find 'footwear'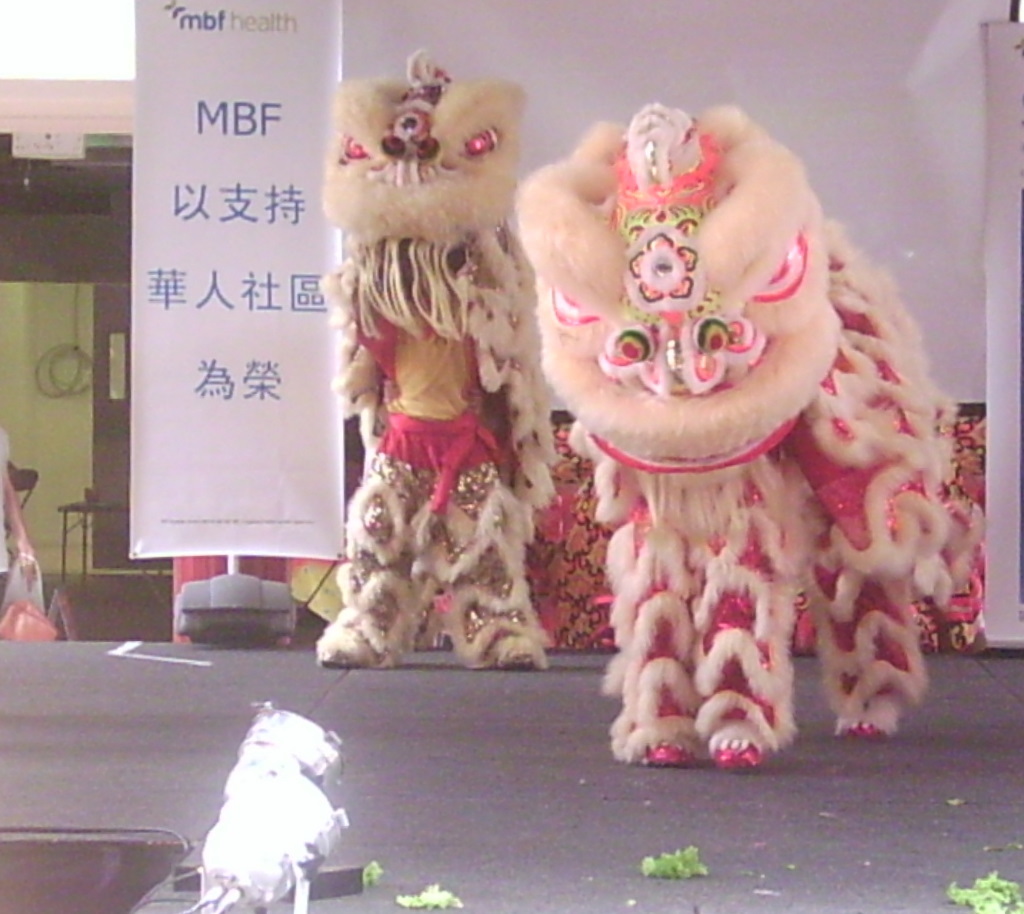
rect(718, 737, 764, 765)
